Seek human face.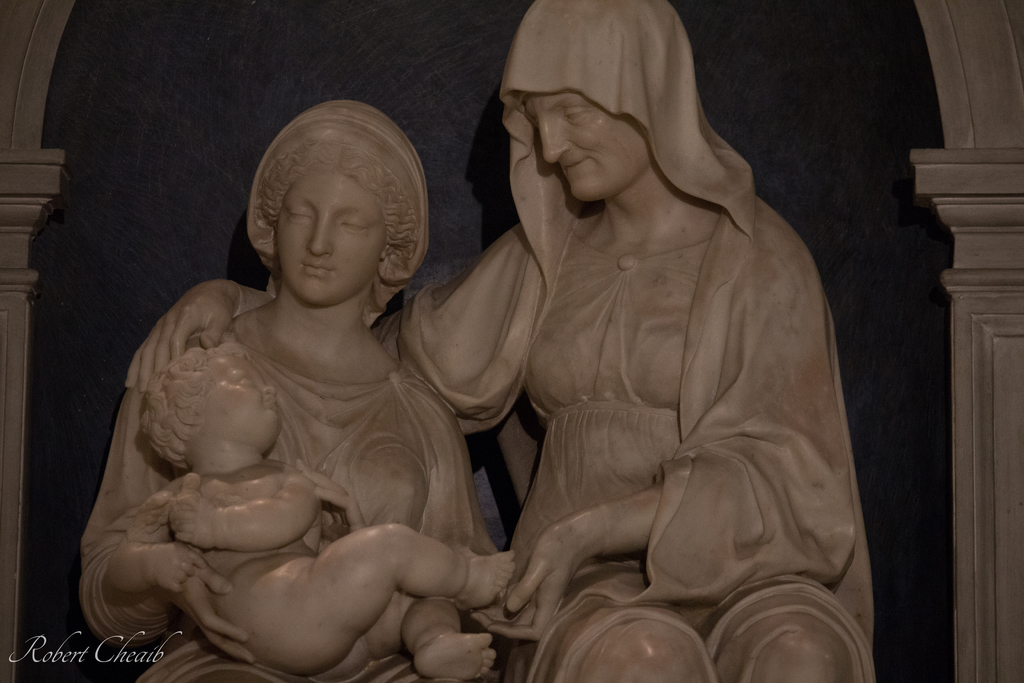
BBox(525, 92, 647, 201).
